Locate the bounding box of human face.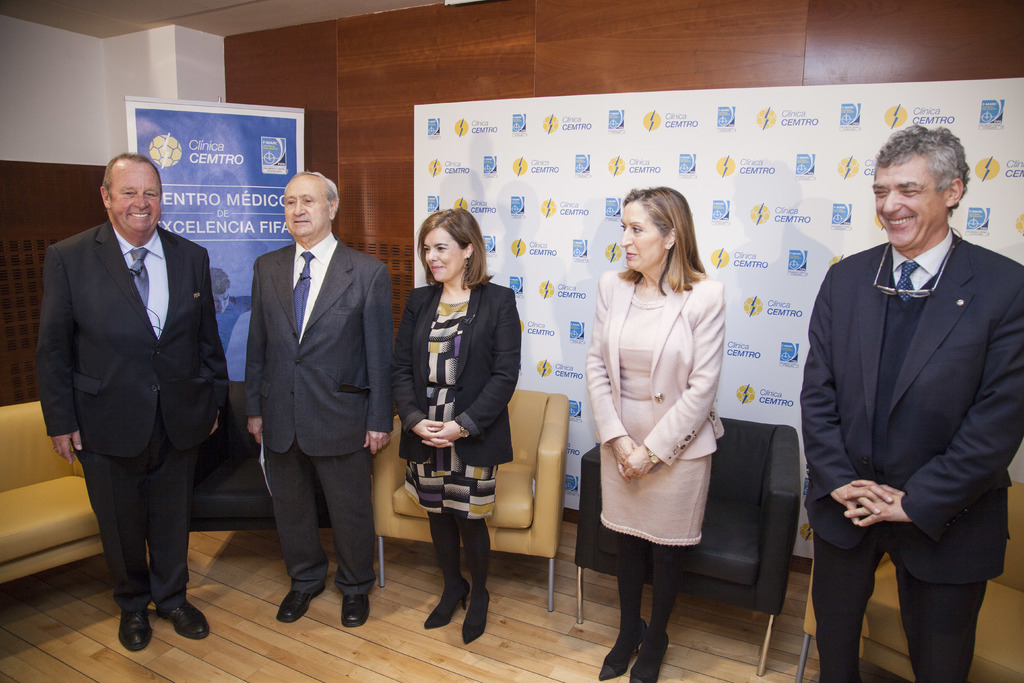
Bounding box: left=282, top=178, right=328, bottom=237.
